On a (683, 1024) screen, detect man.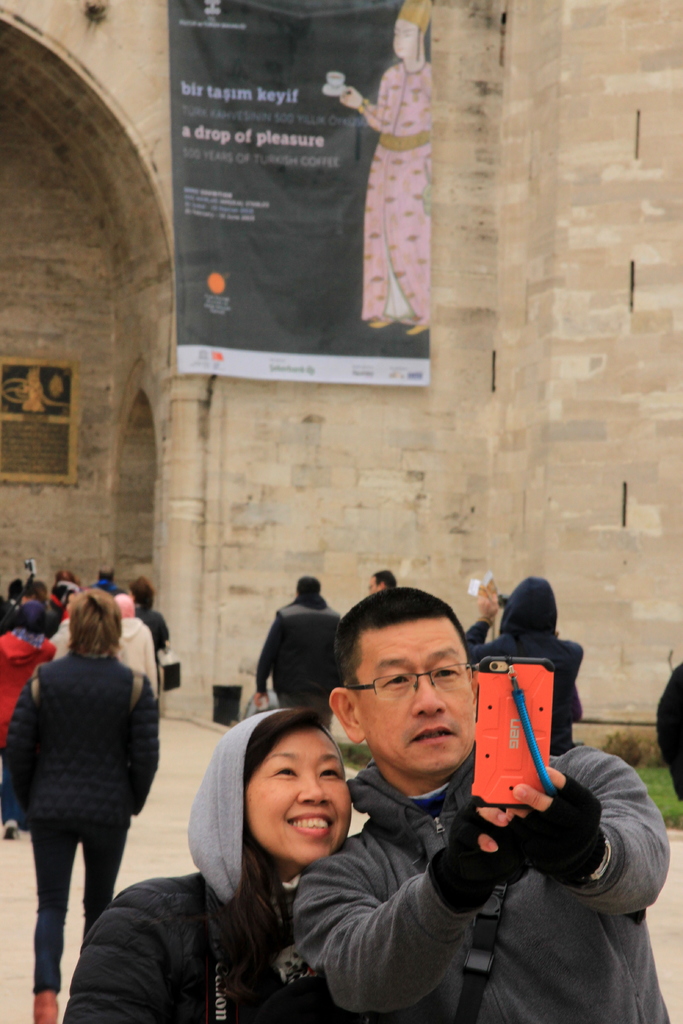
255/579/347/701.
